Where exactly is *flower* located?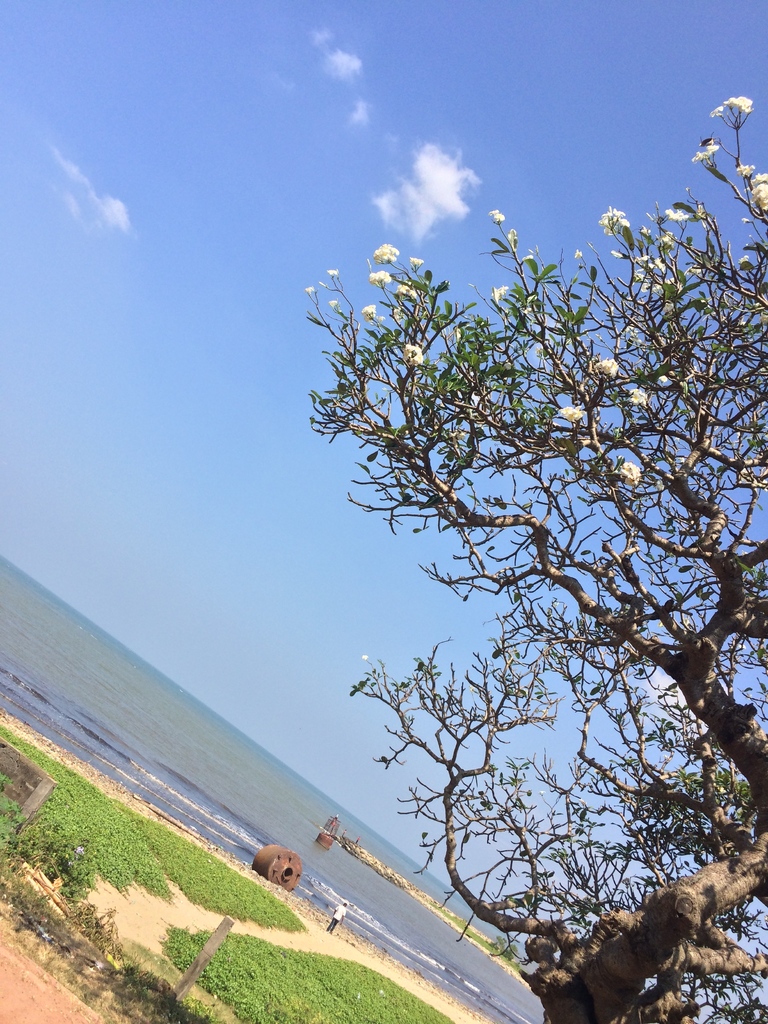
Its bounding box is 734 156 767 216.
